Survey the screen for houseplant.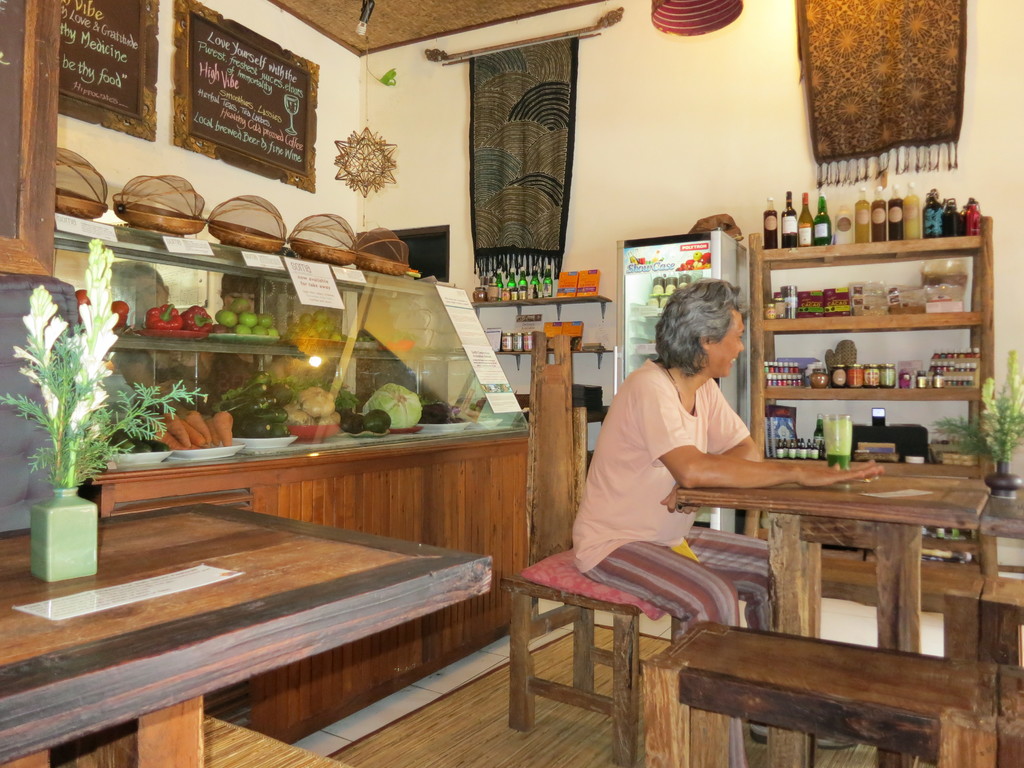
Survey found: box=[928, 344, 1023, 495].
